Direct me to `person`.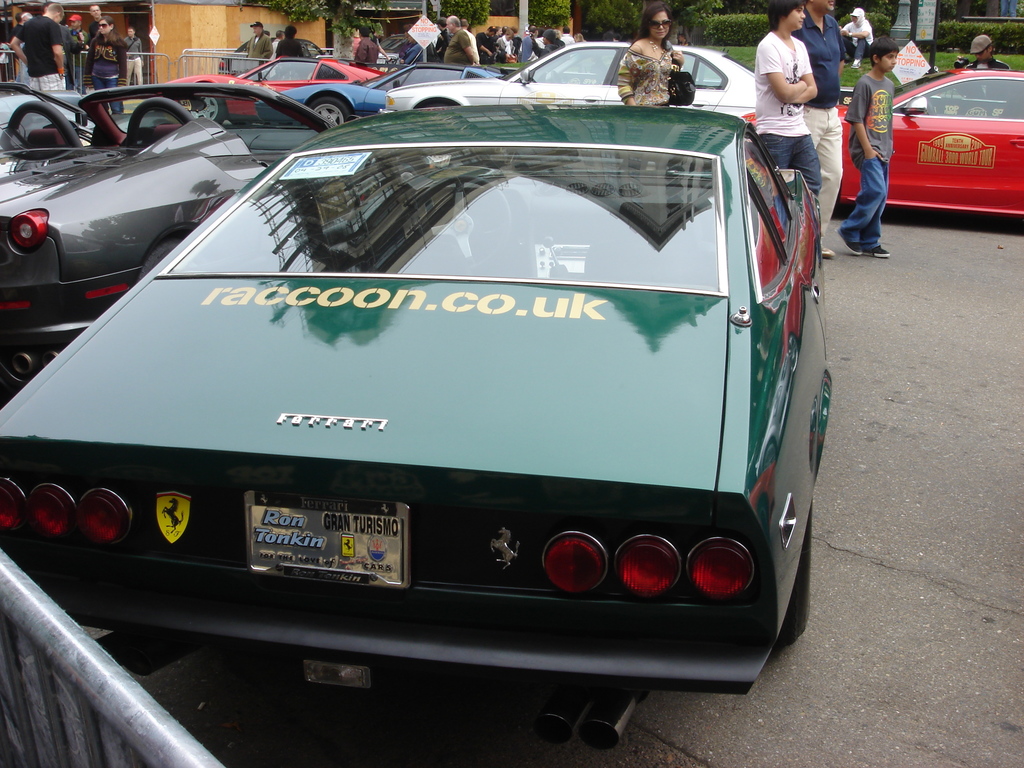
Direction: 951/31/1014/71.
